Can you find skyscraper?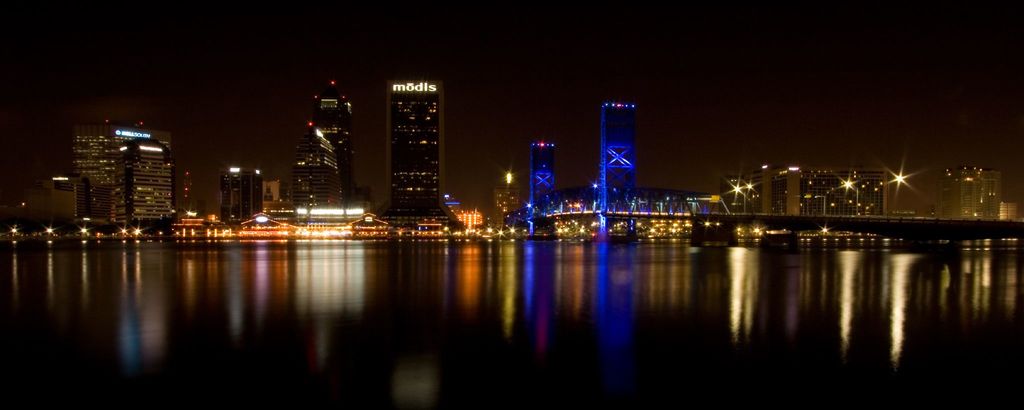
Yes, bounding box: {"left": 519, "top": 139, "right": 554, "bottom": 227}.
